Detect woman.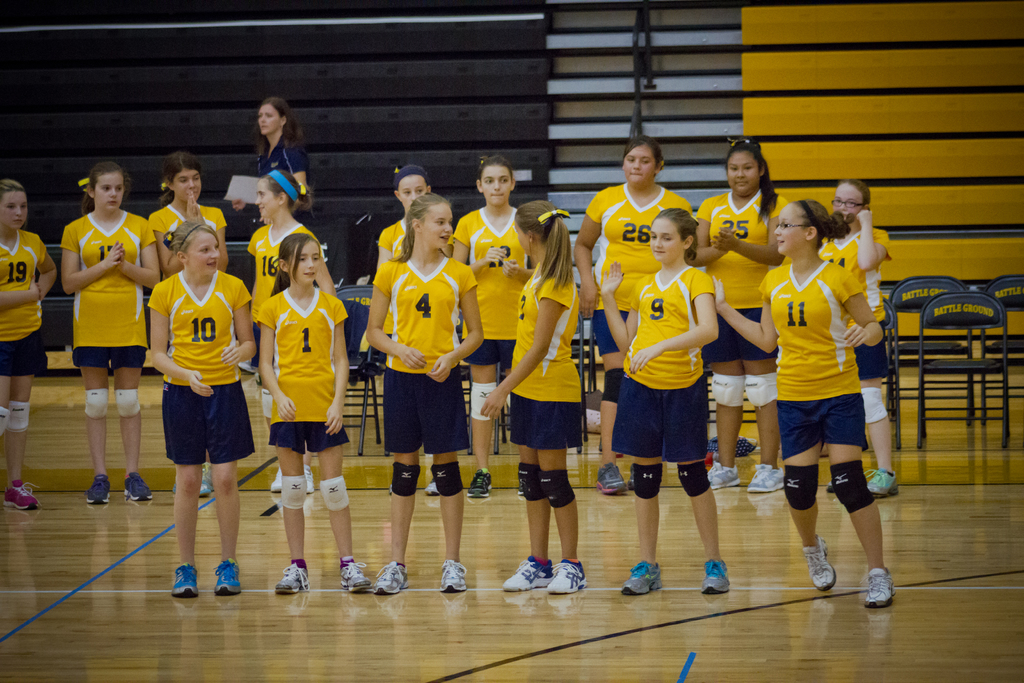
Detected at x1=744 y1=177 x2=908 y2=595.
